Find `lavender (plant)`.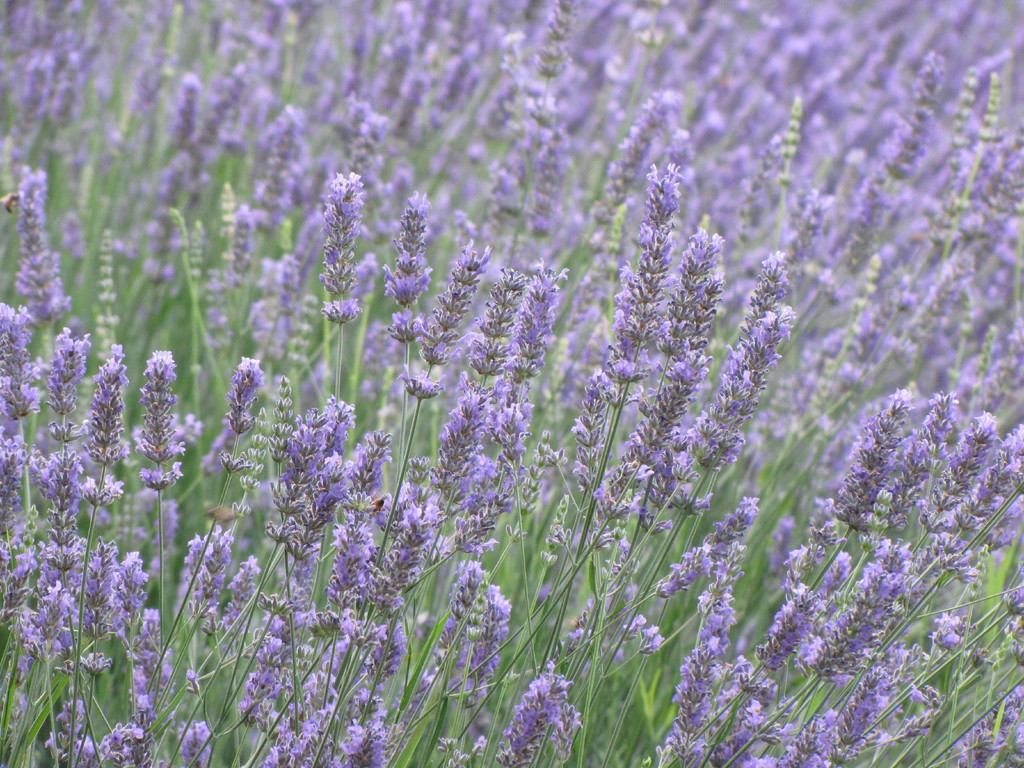
<bbox>0, 295, 47, 767</bbox>.
